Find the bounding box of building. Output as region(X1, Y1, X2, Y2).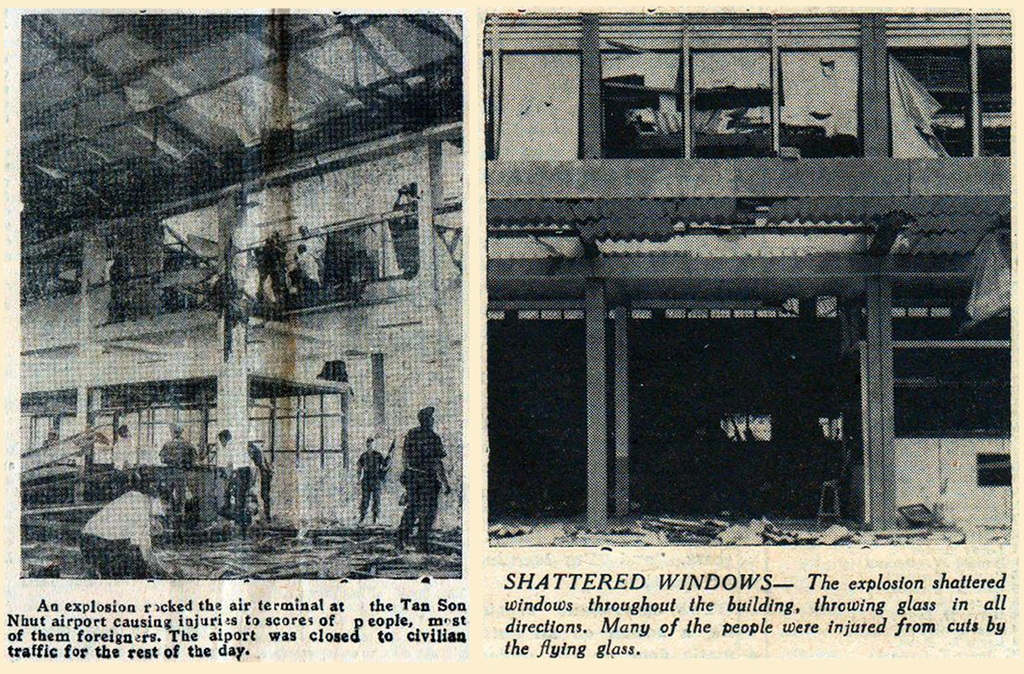
region(21, 12, 464, 583).
